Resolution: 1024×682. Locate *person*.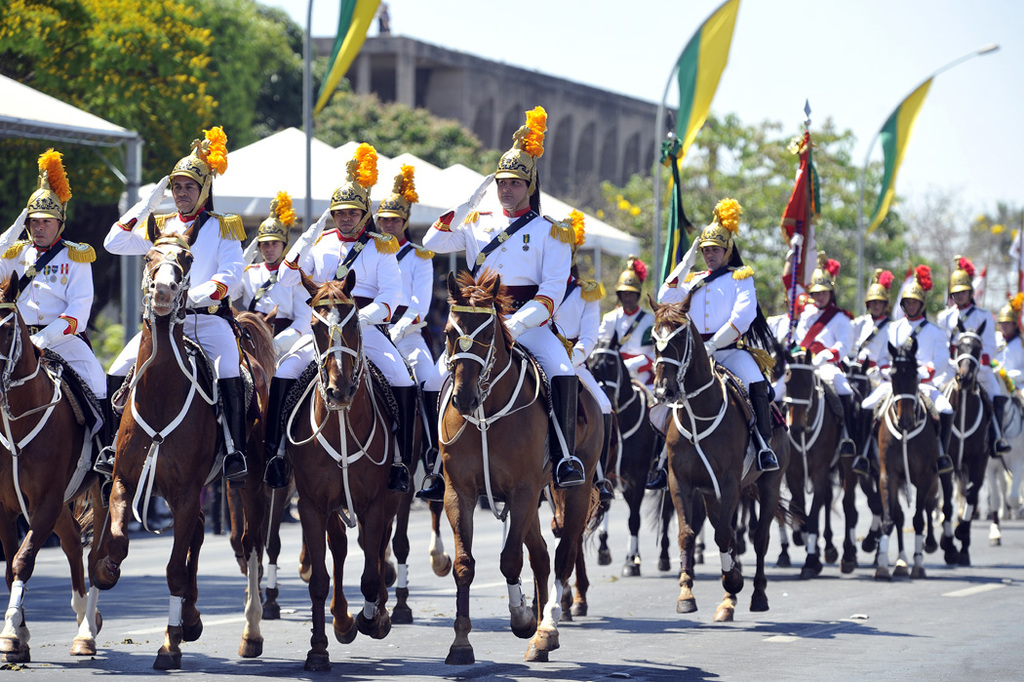
{"x1": 783, "y1": 258, "x2": 850, "y2": 460}.
